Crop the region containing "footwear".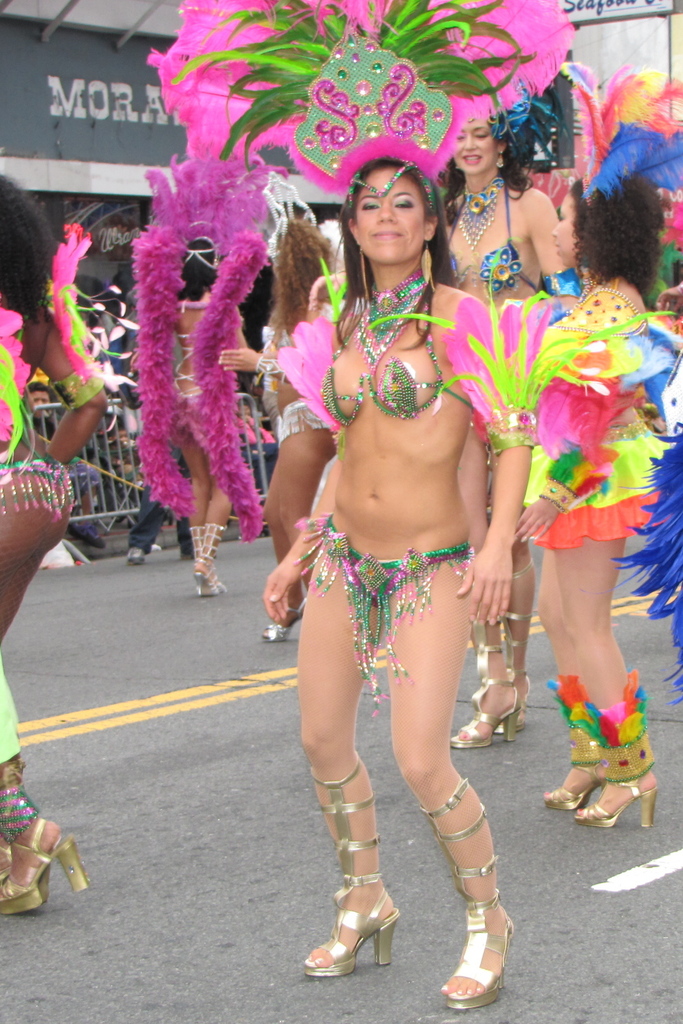
Crop region: 447, 920, 514, 1011.
